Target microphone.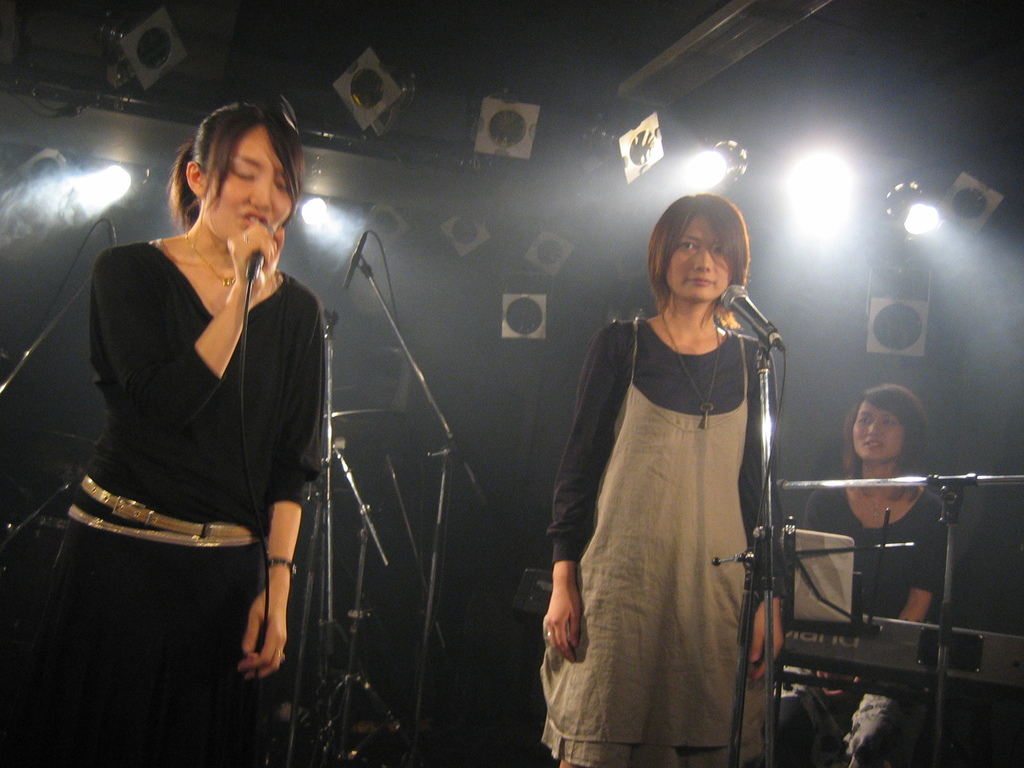
Target region: <box>234,214,287,292</box>.
